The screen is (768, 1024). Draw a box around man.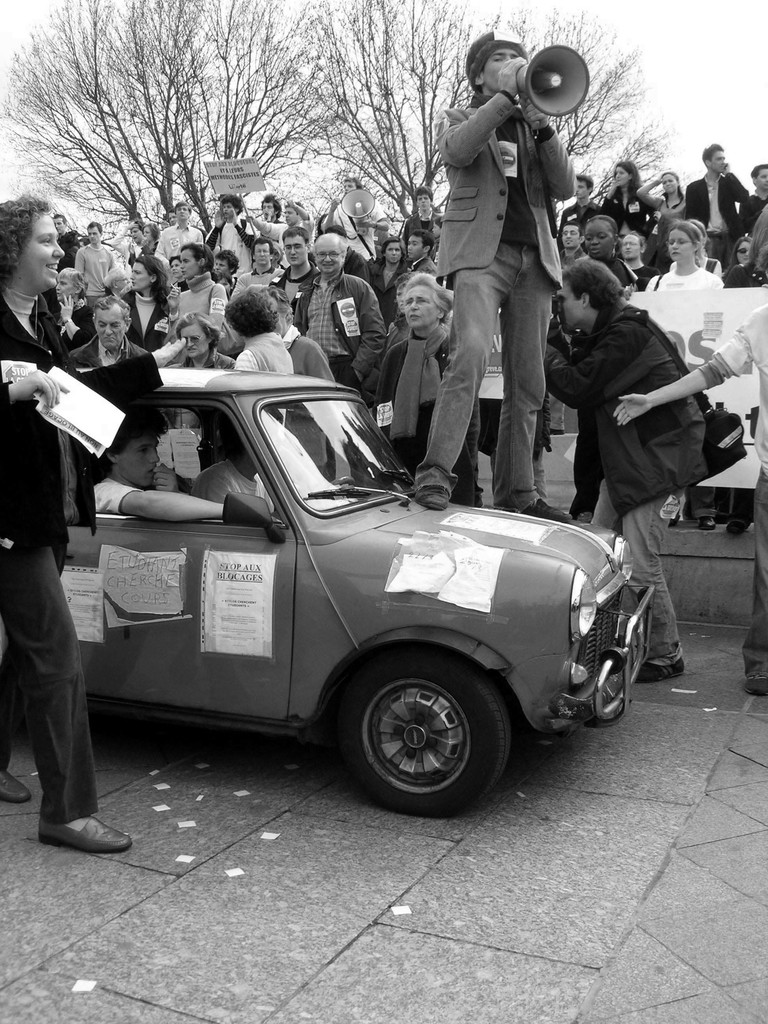
[738,167,767,234].
